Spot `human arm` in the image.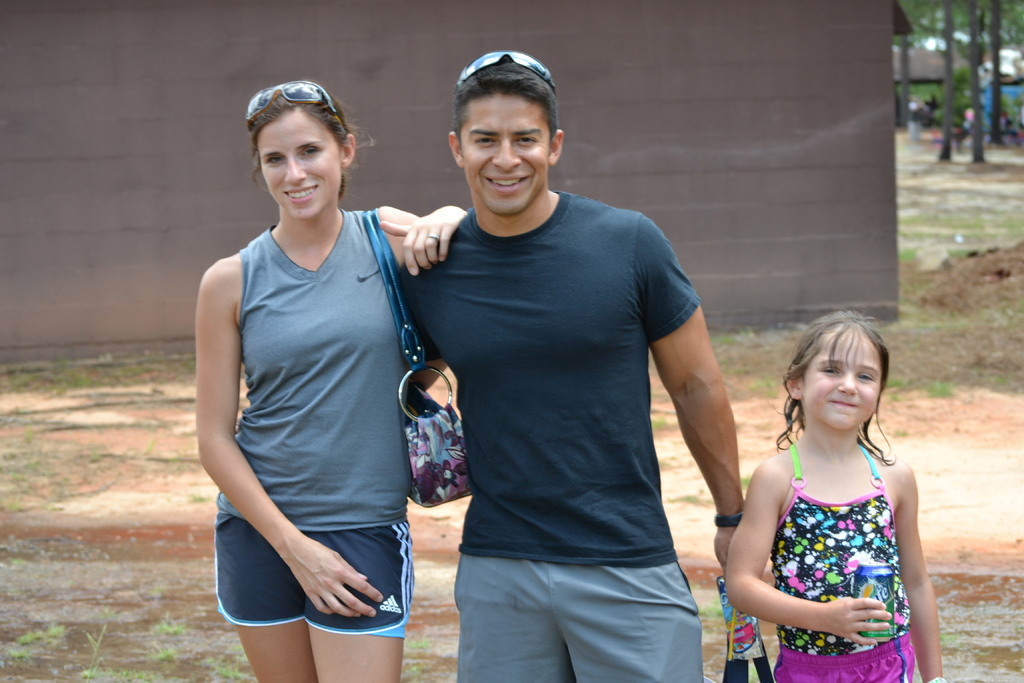
`human arm` found at <region>192, 257, 280, 614</region>.
